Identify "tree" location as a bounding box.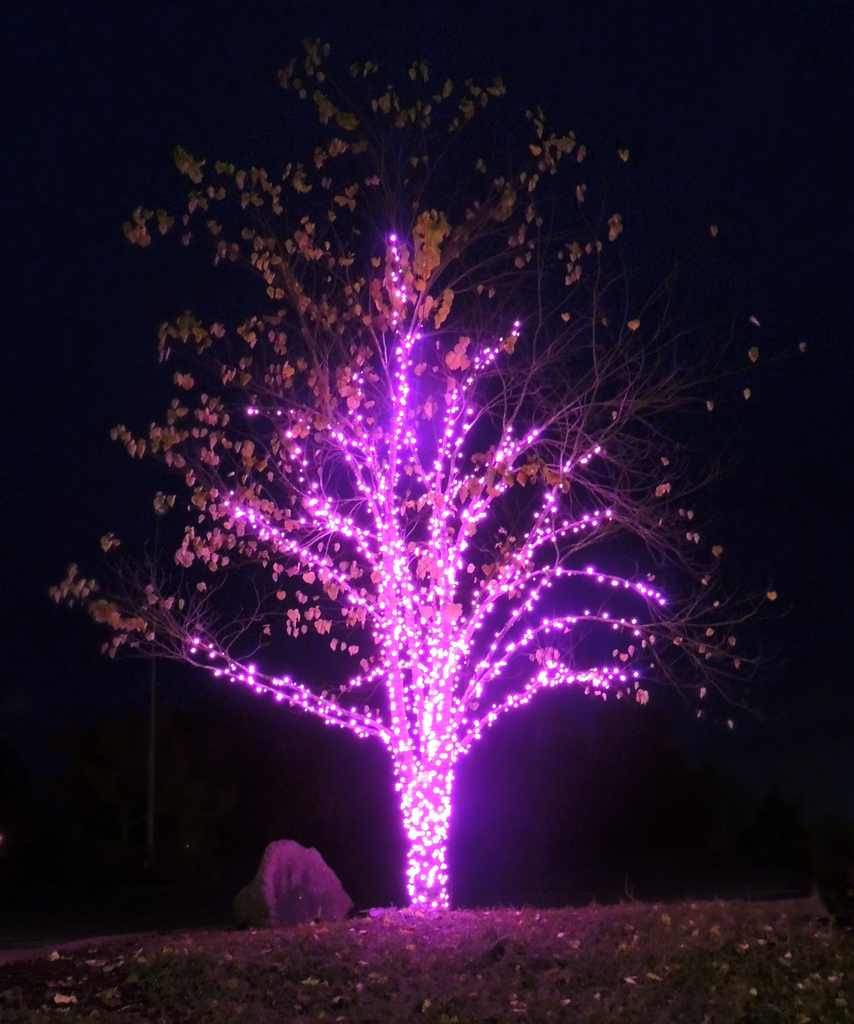
rect(30, 75, 804, 918).
